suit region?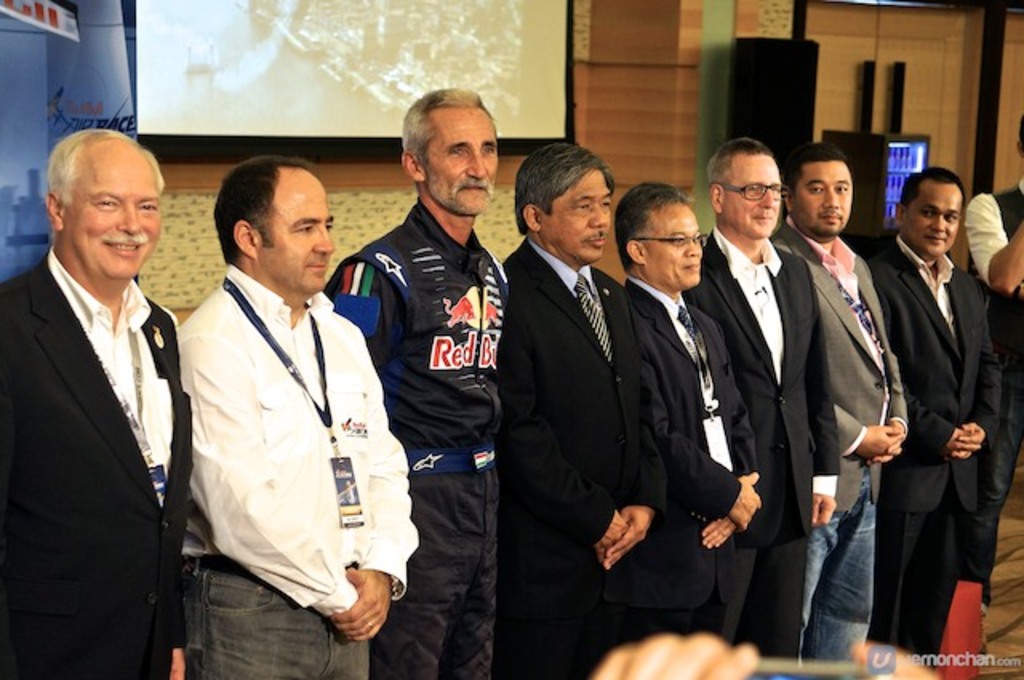
BBox(619, 270, 765, 653)
